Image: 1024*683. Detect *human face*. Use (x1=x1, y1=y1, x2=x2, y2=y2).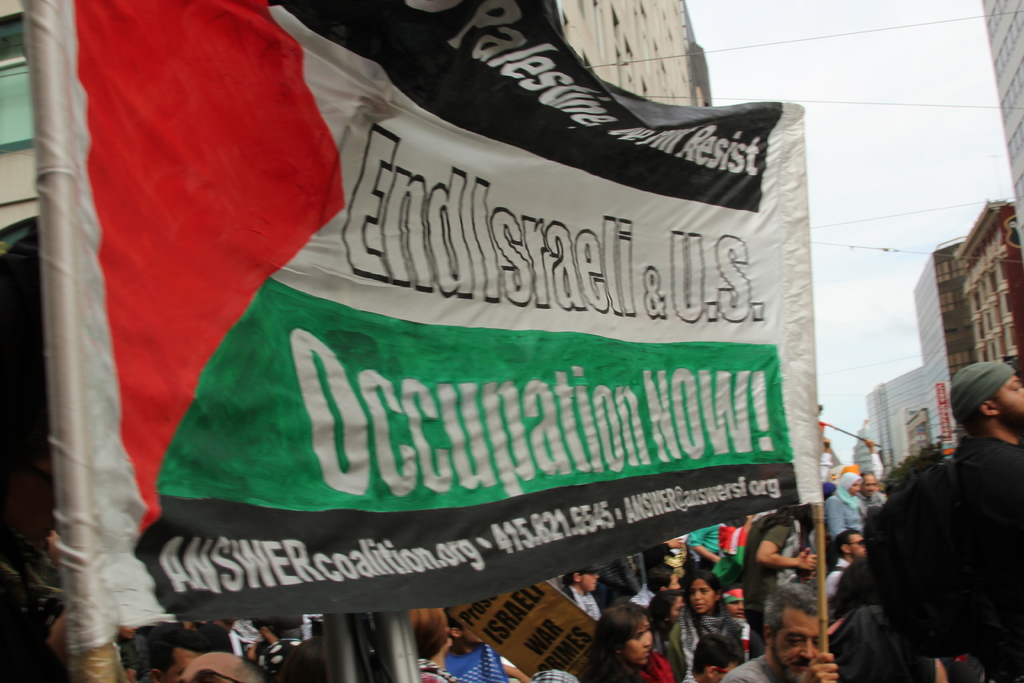
(x1=995, y1=373, x2=1023, y2=424).
